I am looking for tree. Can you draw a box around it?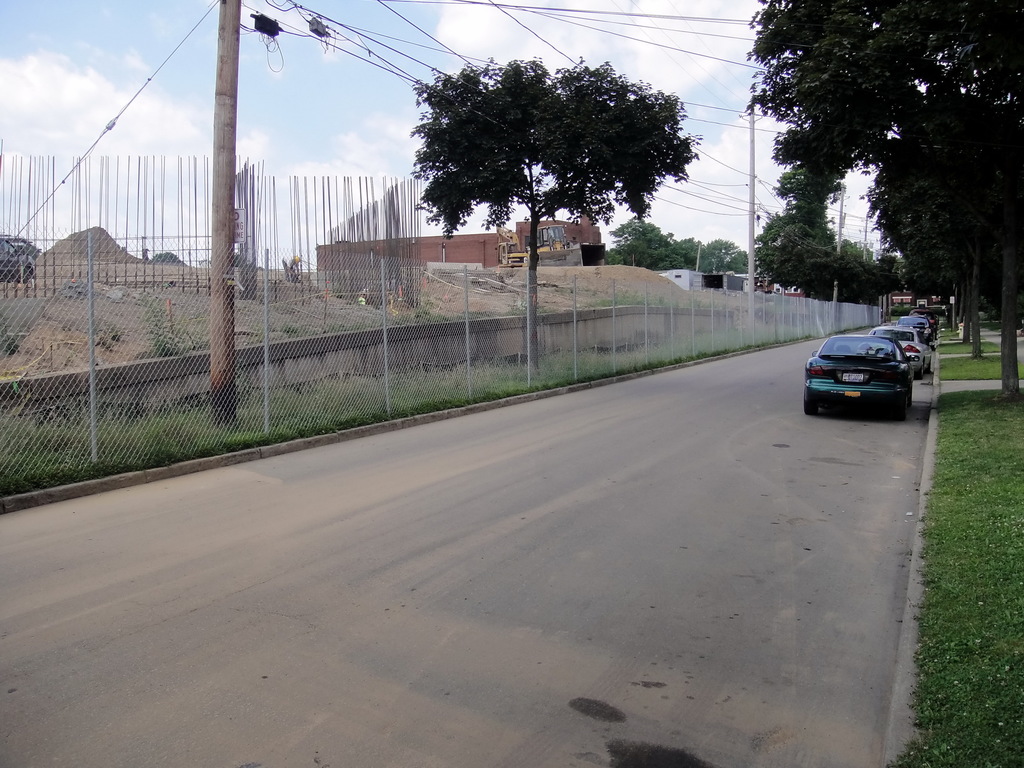
Sure, the bounding box is <bbox>404, 40, 712, 277</bbox>.
